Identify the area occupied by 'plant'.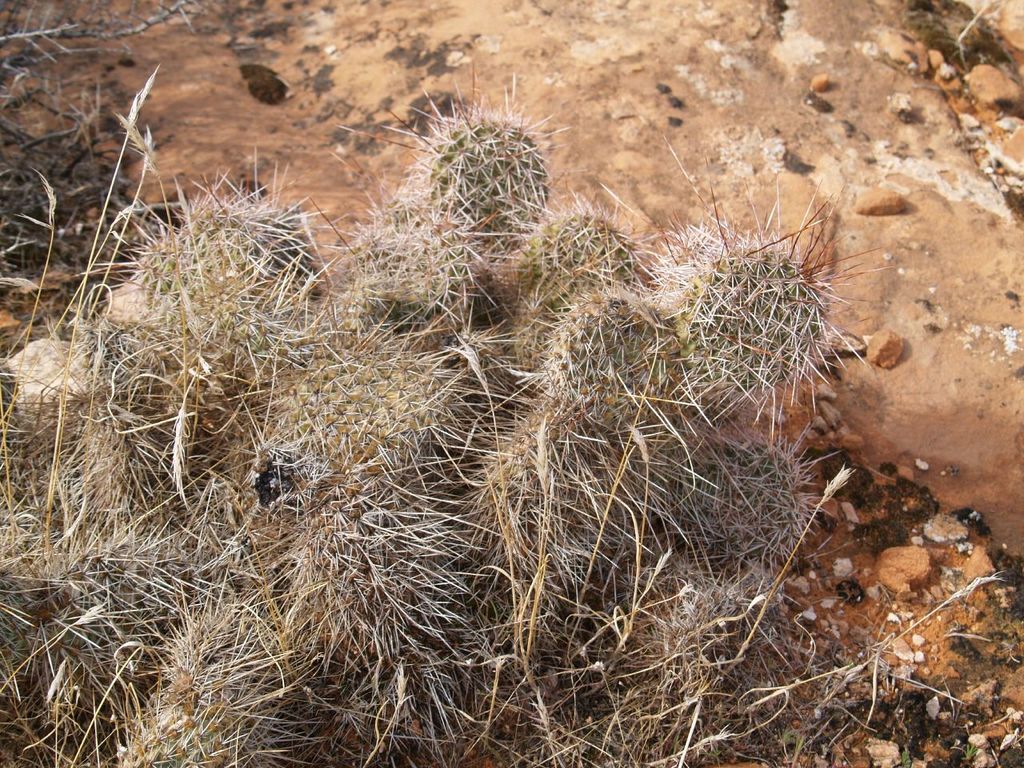
Area: bbox=(0, 65, 857, 767).
